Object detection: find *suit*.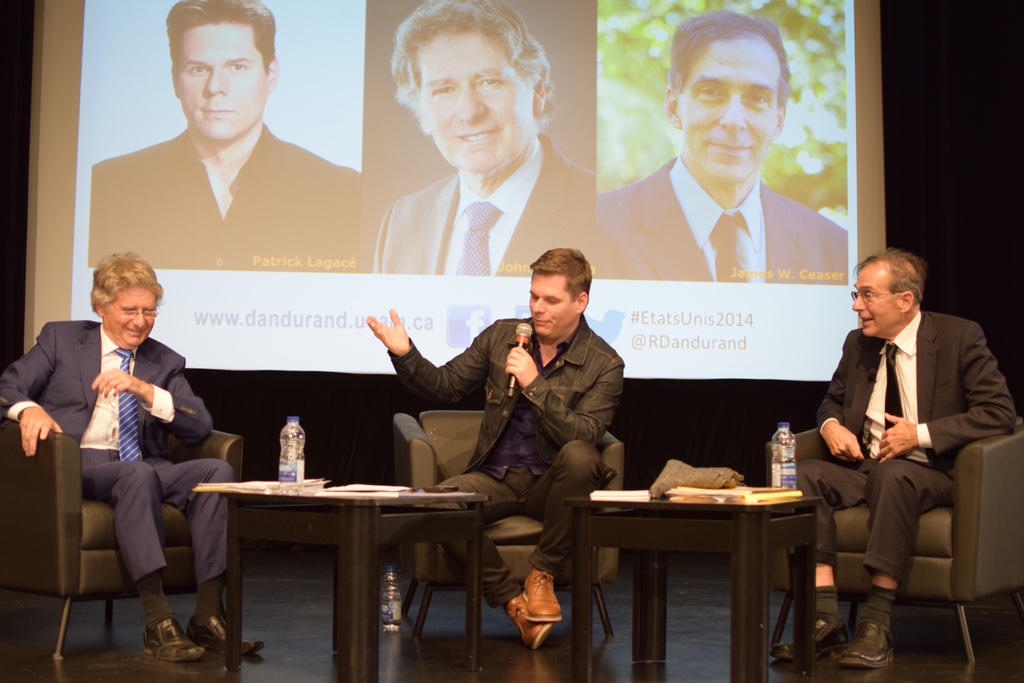
801/259/1006/659.
